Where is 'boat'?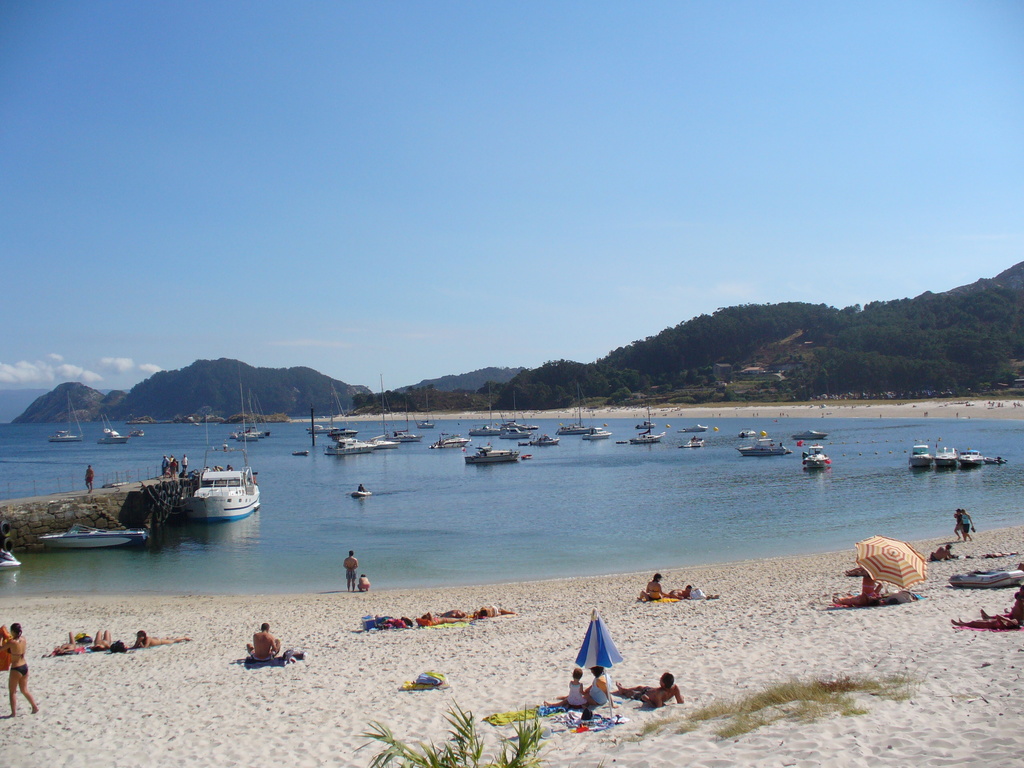
804, 445, 829, 467.
